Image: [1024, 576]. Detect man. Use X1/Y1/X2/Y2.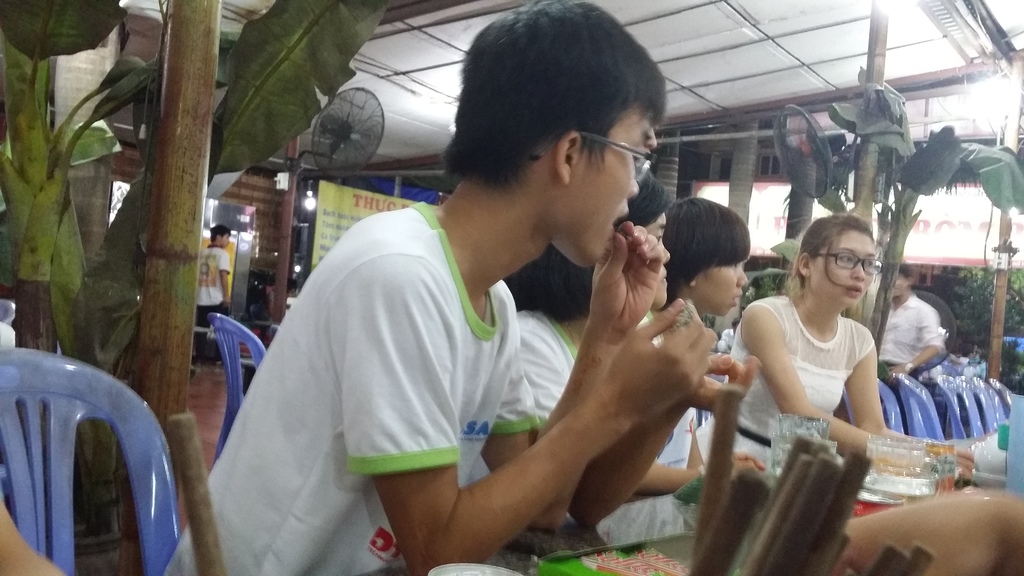
198/60/778/566.
